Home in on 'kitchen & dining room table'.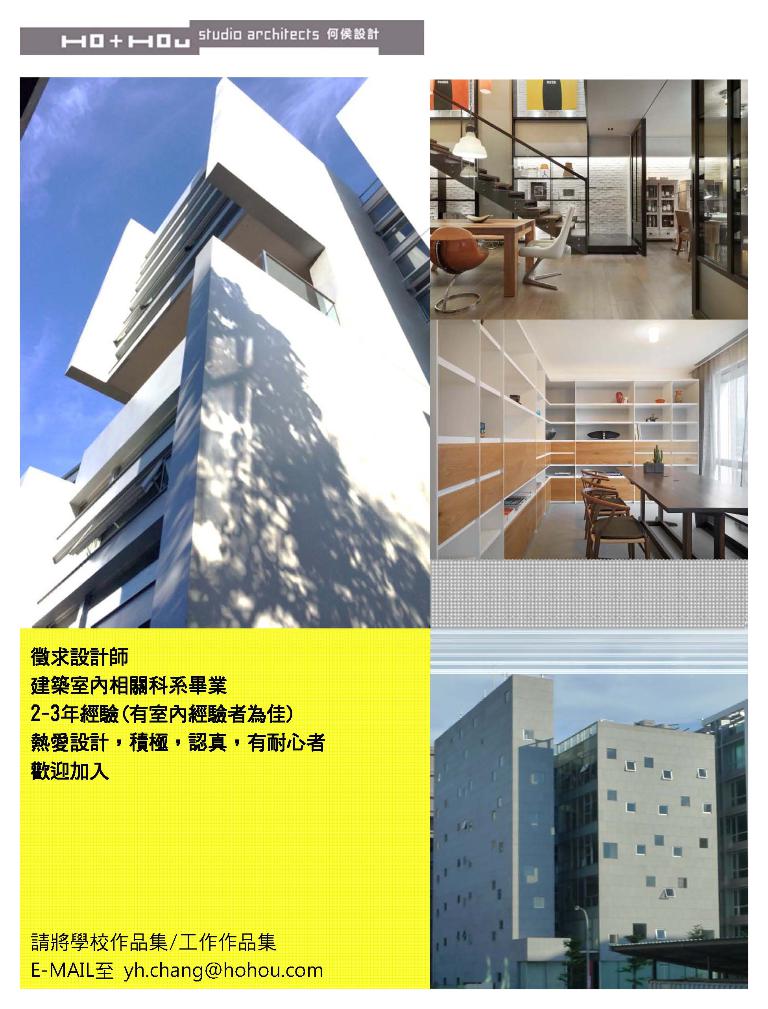
Homed in at (429, 218, 535, 297).
